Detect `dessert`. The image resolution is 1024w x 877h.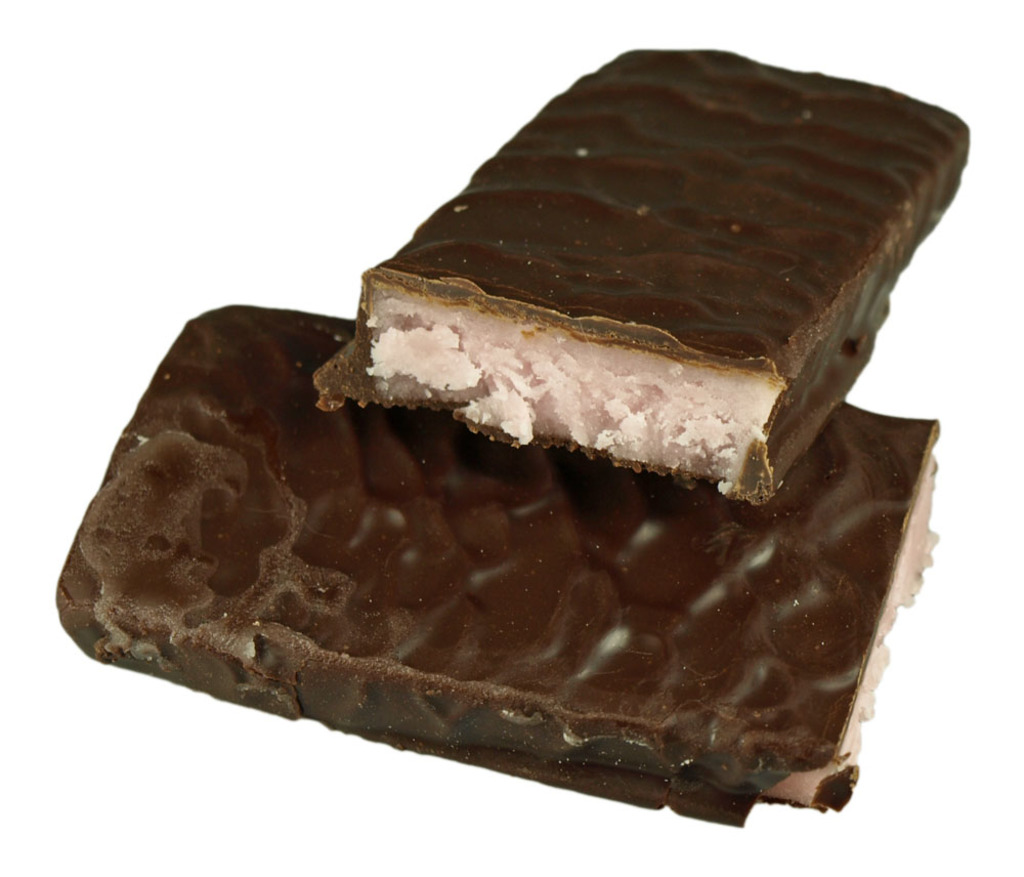
box(55, 312, 944, 827).
